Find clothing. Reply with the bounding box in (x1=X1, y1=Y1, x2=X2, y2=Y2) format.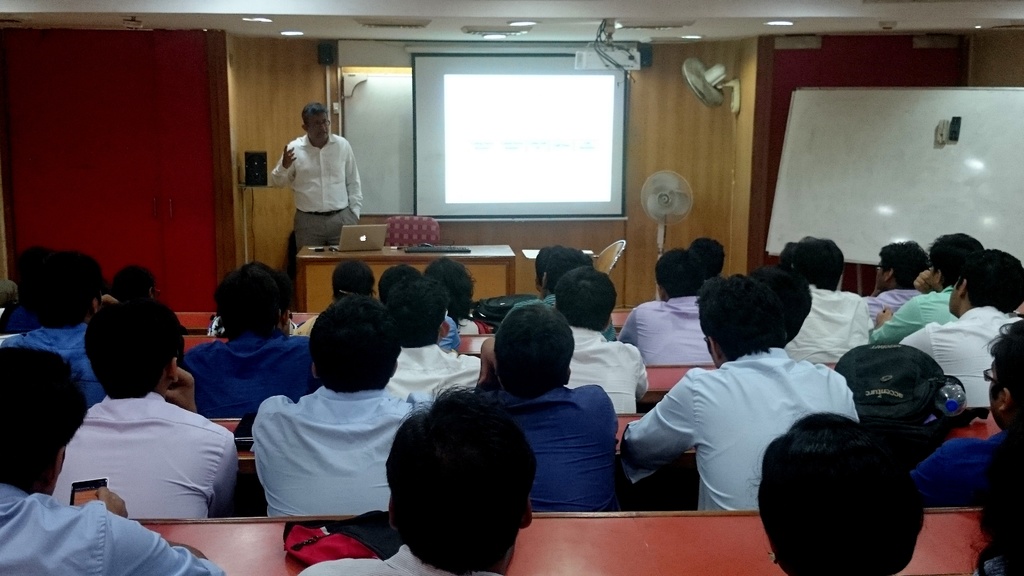
(x1=560, y1=322, x2=660, y2=426).
